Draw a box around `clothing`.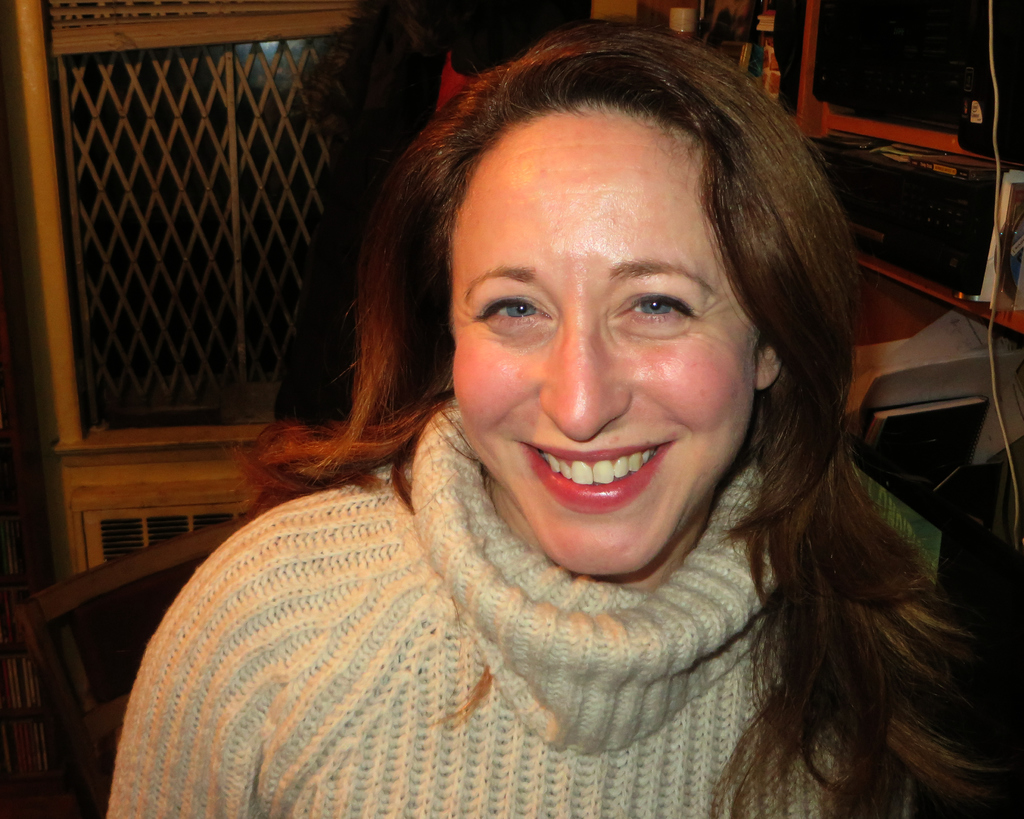
830 285 1023 458.
